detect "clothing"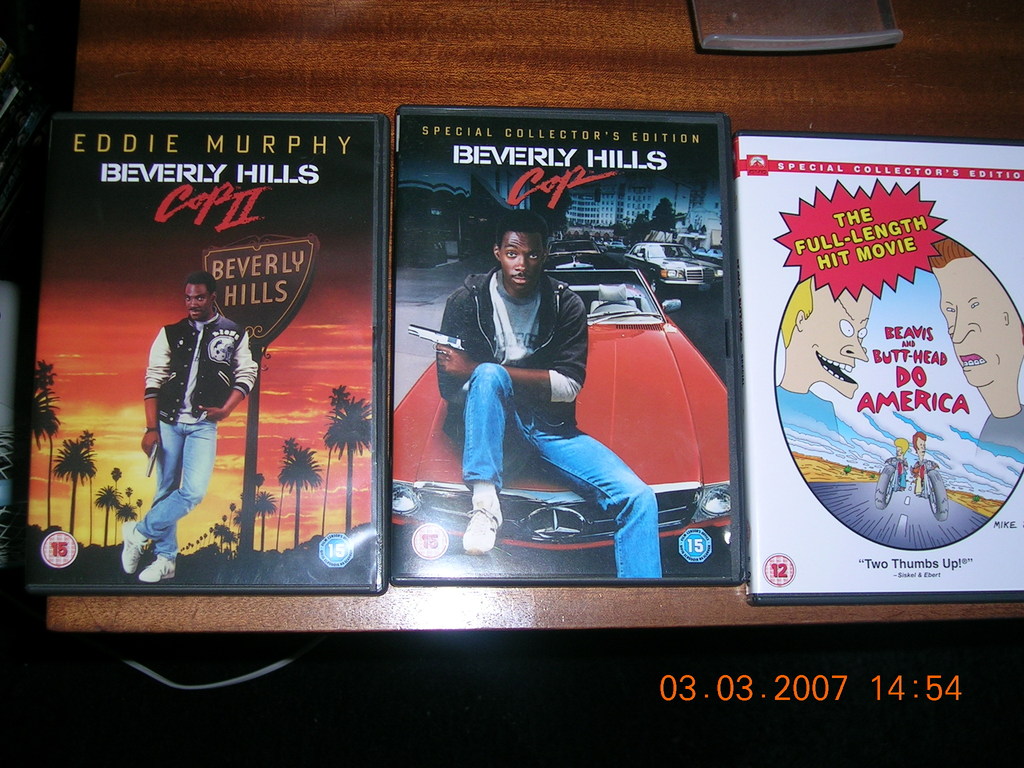
{"left": 131, "top": 268, "right": 245, "bottom": 545}
